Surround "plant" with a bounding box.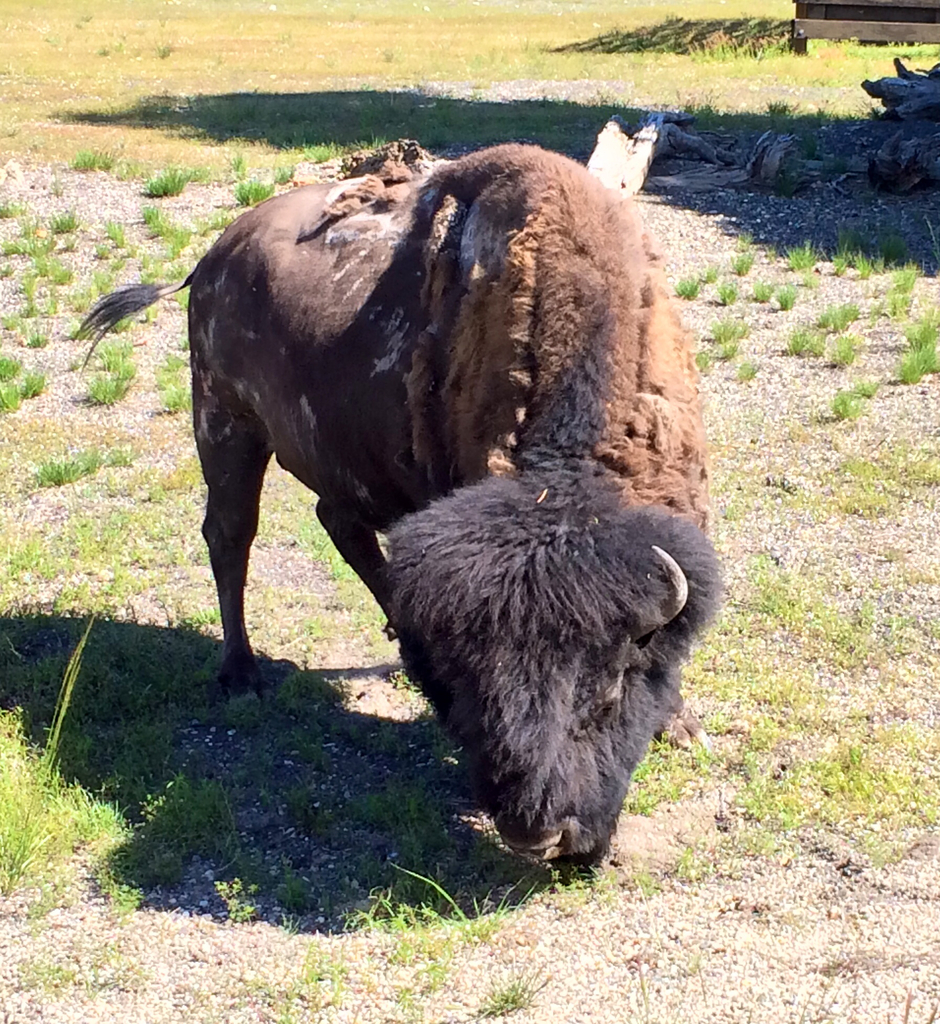
rect(65, 317, 92, 342).
